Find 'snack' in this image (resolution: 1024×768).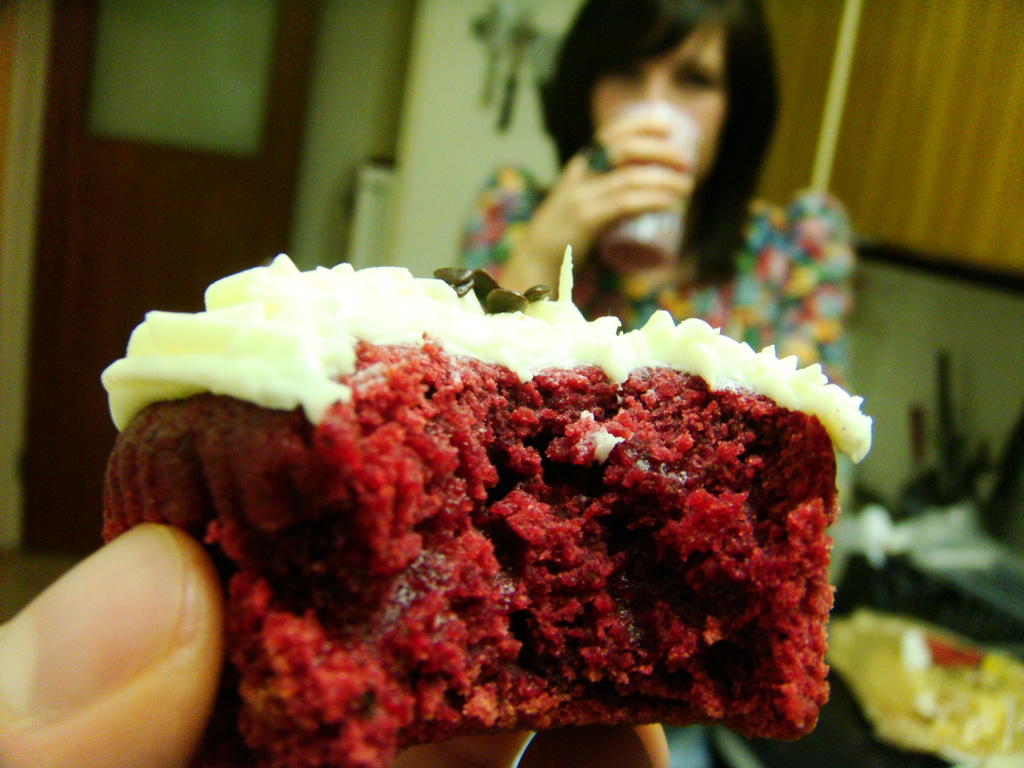
[102, 269, 864, 666].
